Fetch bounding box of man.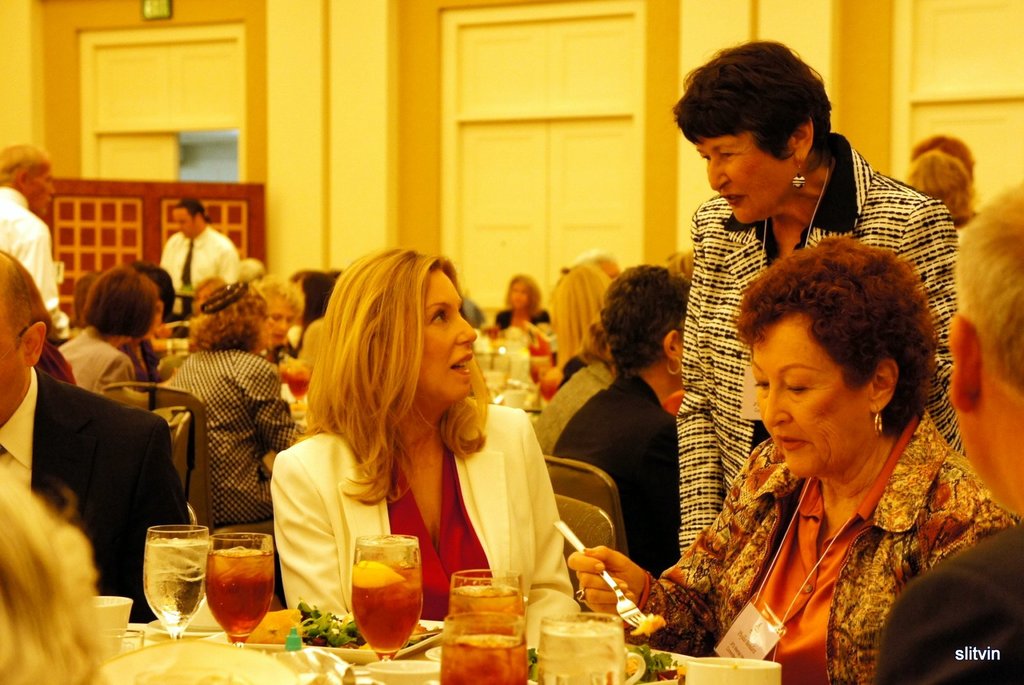
Bbox: left=0, top=243, right=200, bottom=634.
